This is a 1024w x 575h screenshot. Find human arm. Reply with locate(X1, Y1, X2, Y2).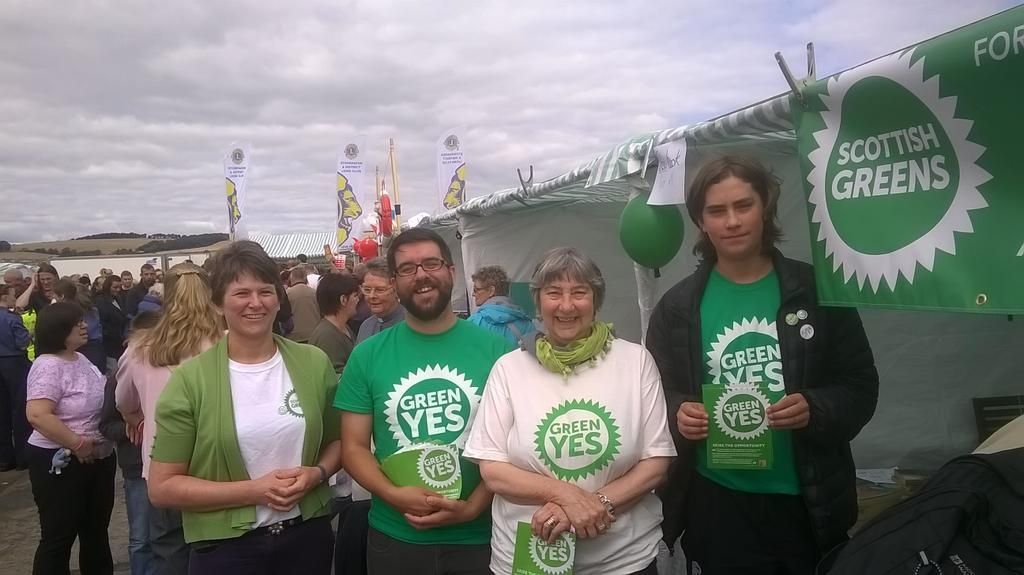
locate(94, 294, 110, 323).
